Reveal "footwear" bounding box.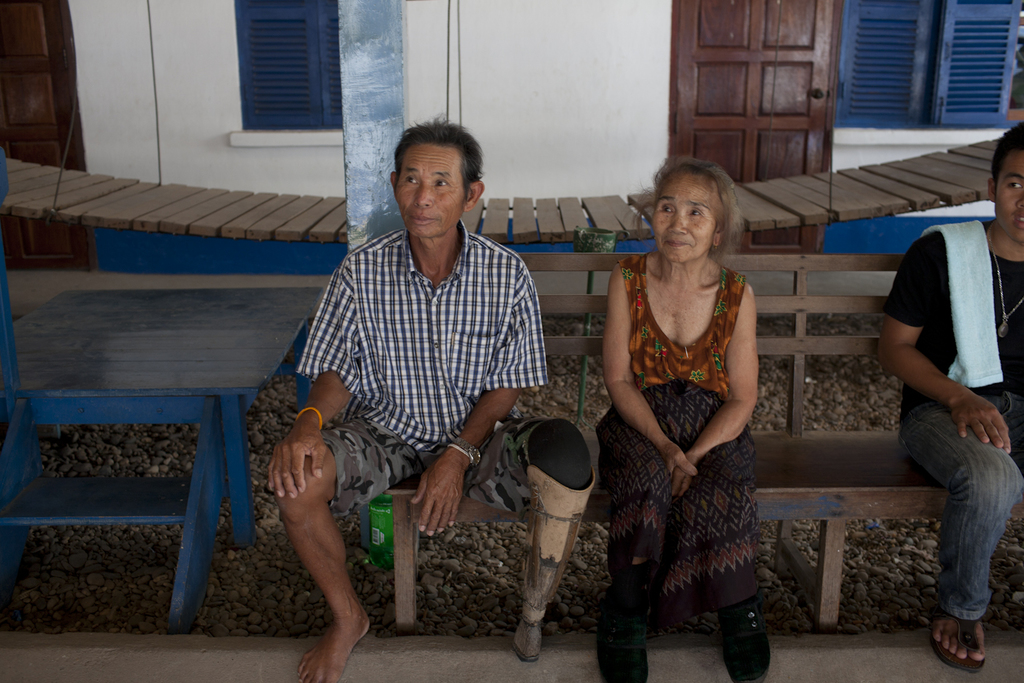
Revealed: l=929, t=602, r=980, b=669.
